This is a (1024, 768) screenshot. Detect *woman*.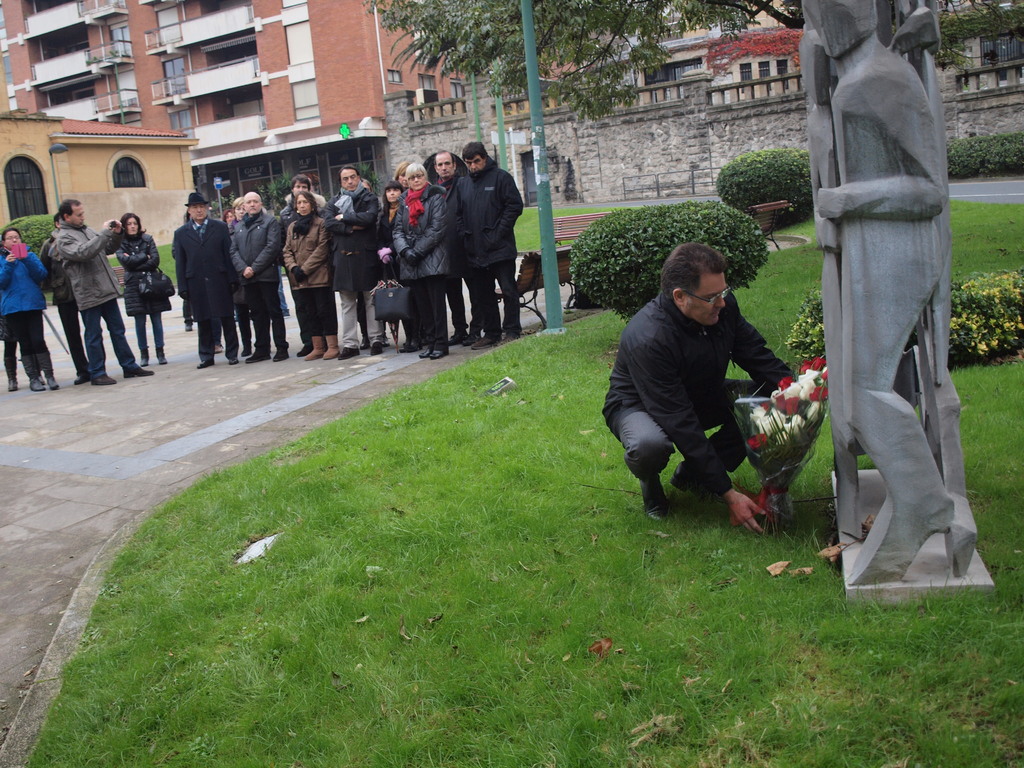
{"x1": 0, "y1": 228, "x2": 50, "y2": 392}.
